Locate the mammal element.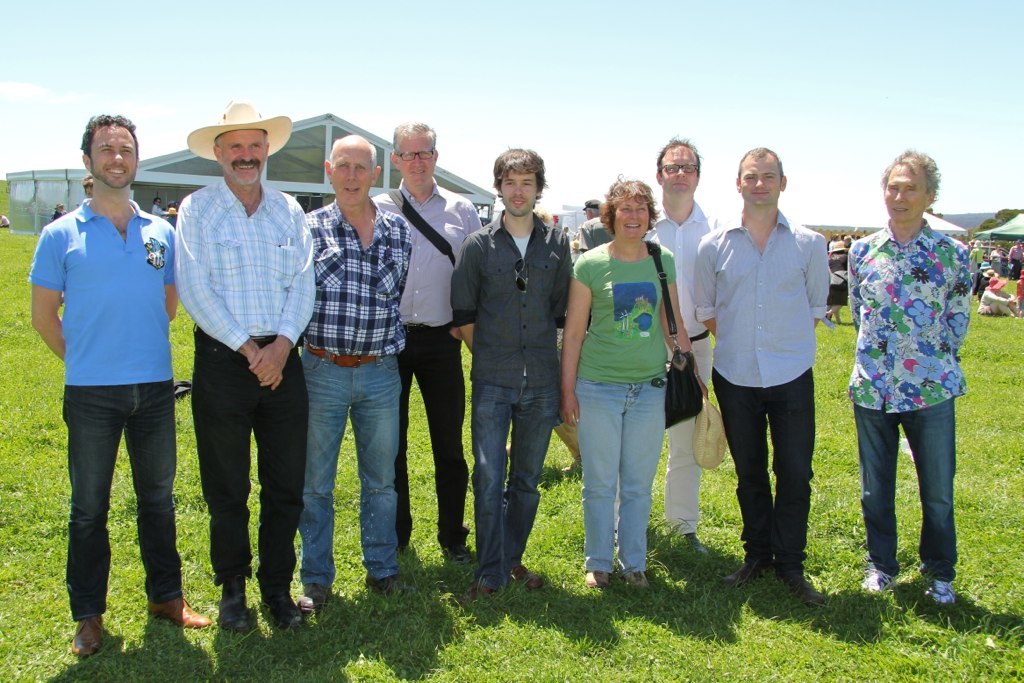
Element bbox: {"left": 644, "top": 138, "right": 727, "bottom": 557}.
